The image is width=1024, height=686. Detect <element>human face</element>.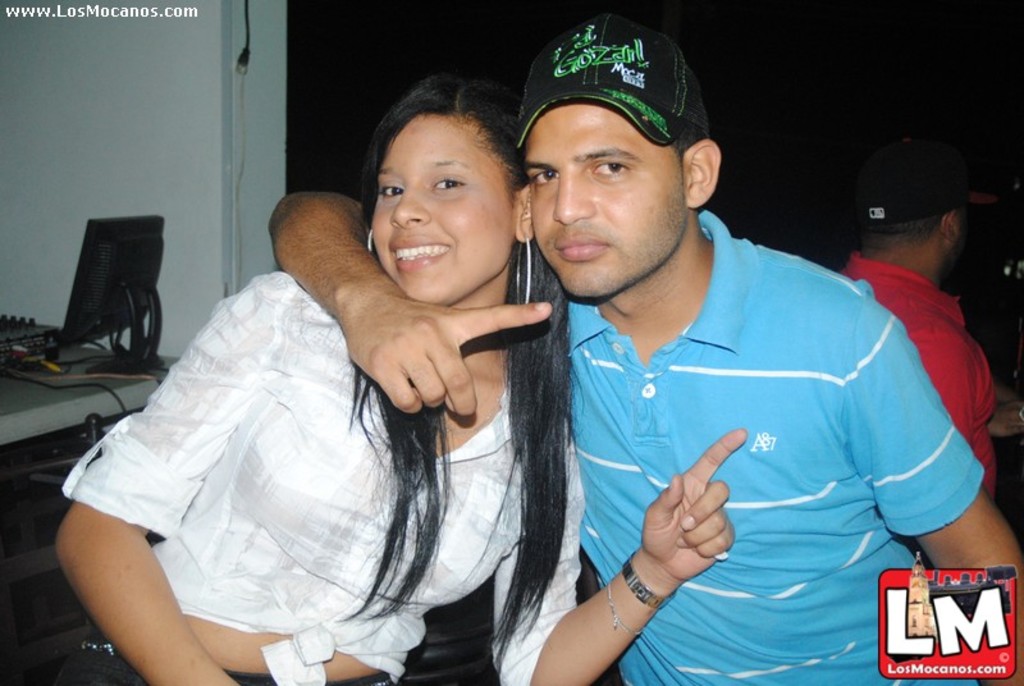
Detection: [x1=366, y1=115, x2=517, y2=306].
